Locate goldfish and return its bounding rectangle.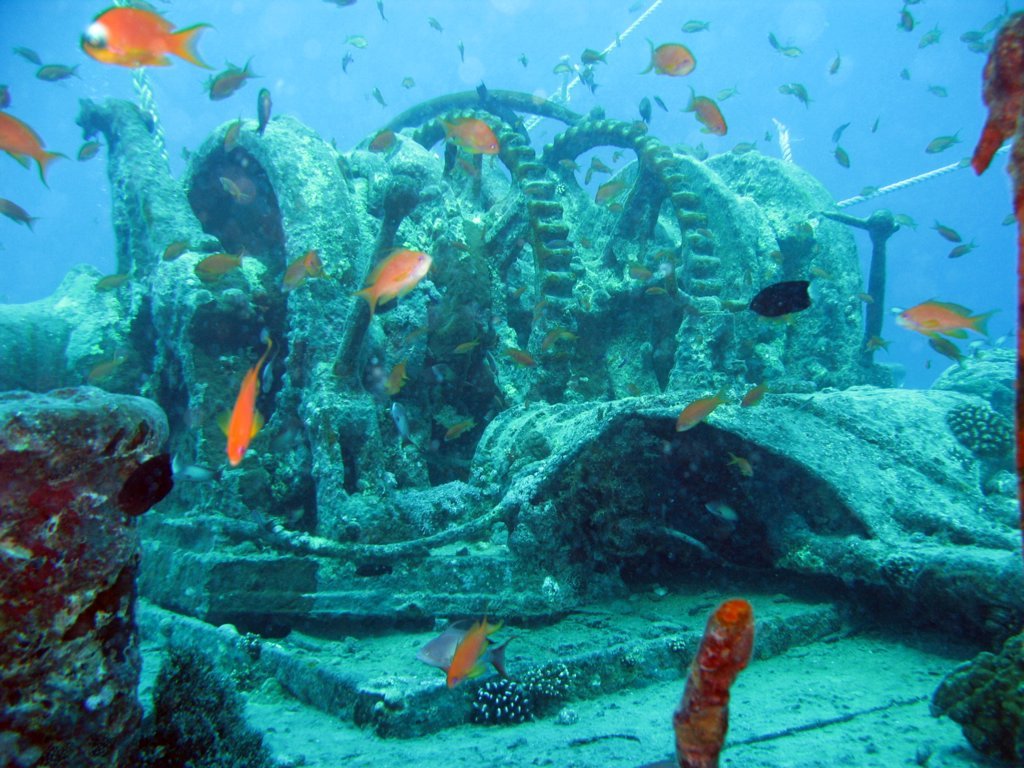
<region>77, 6, 214, 75</region>.
